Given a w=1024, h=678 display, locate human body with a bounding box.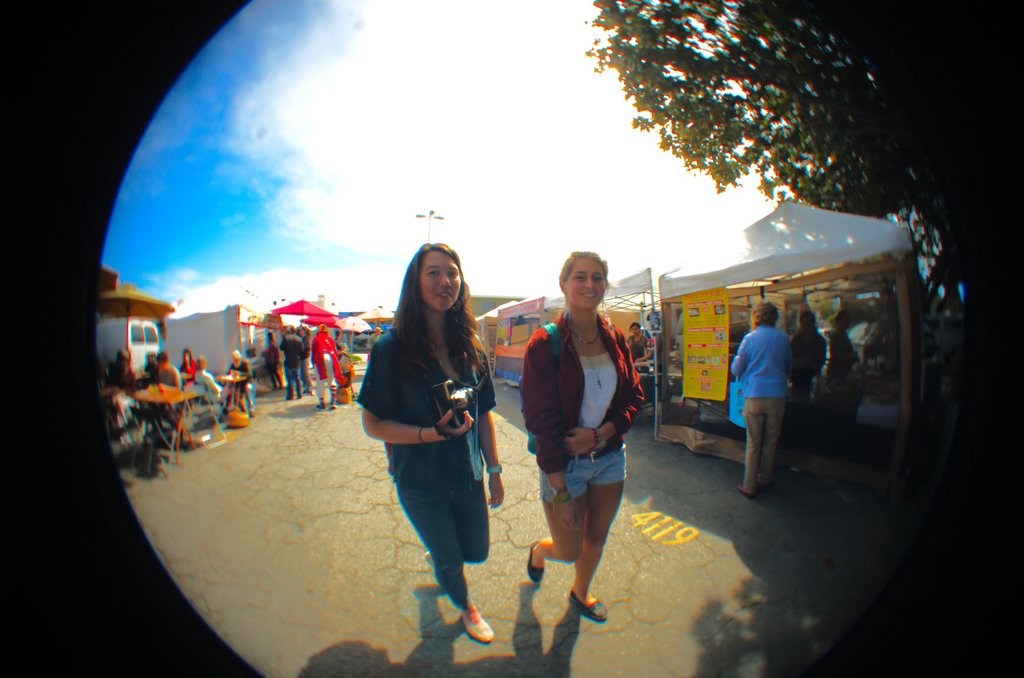
Located: 157:357:184:407.
